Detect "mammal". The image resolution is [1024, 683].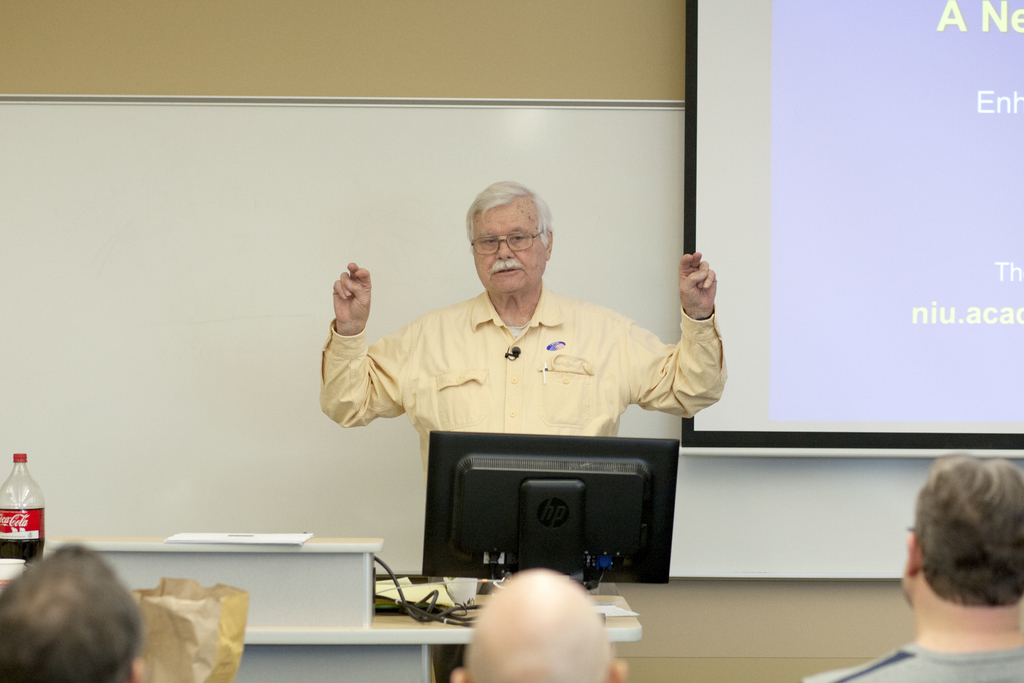
bbox=[799, 451, 1023, 682].
